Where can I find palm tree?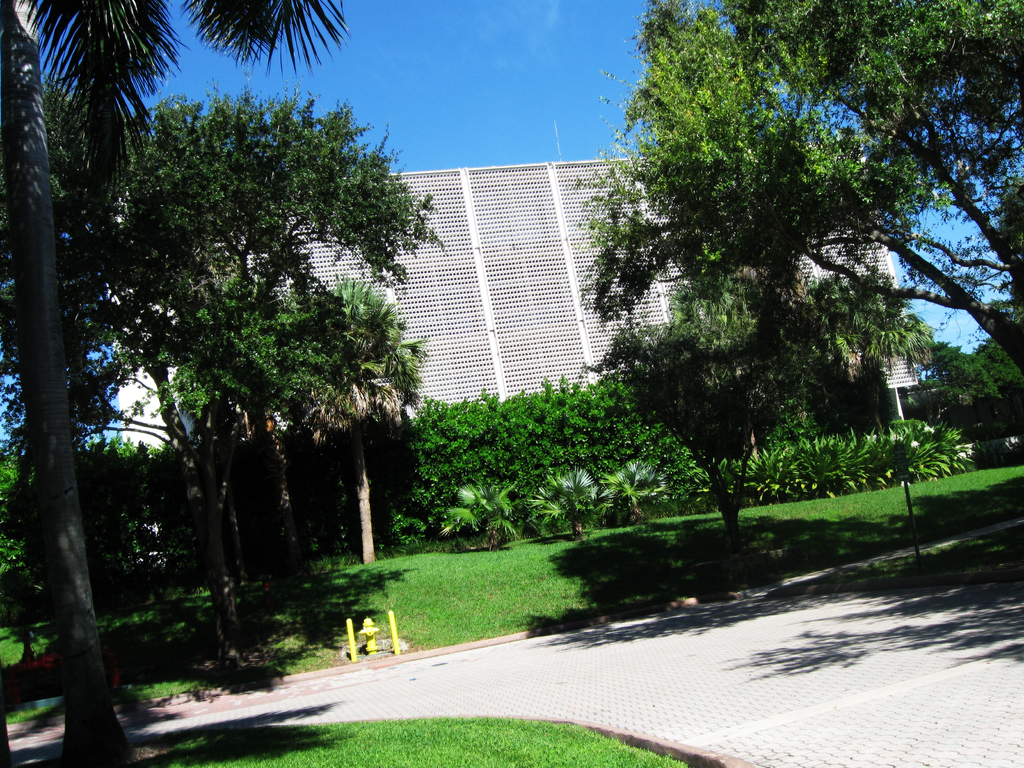
You can find it at [left=0, top=0, right=356, bottom=767].
